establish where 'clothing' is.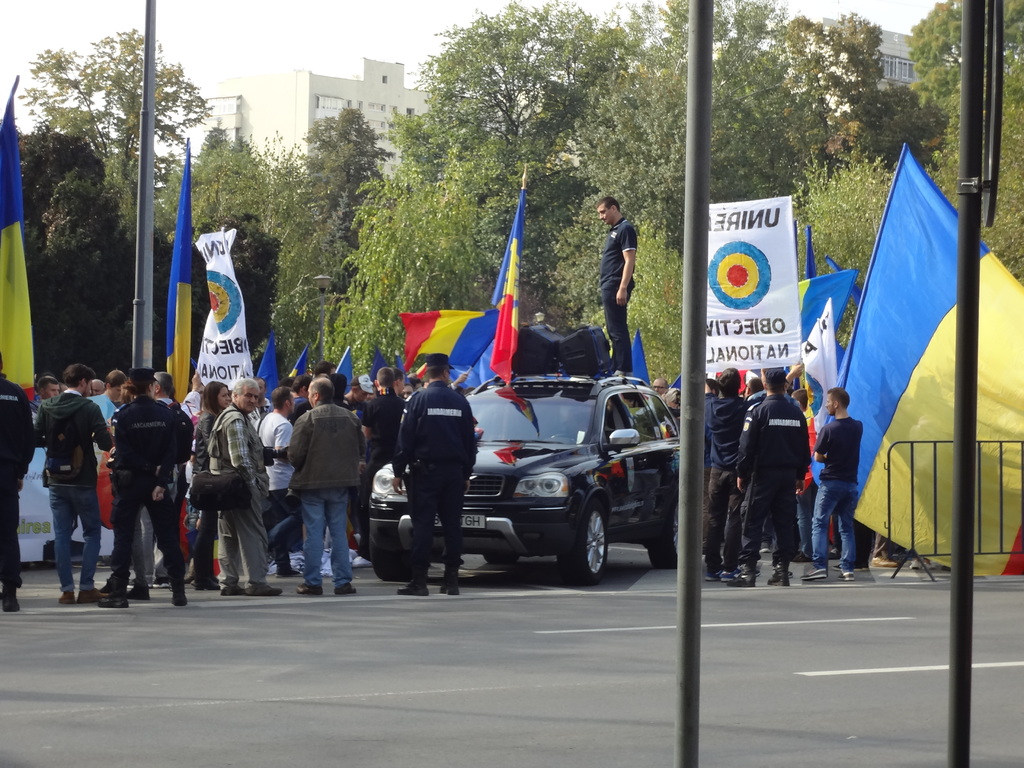
Established at 188 410 221 580.
